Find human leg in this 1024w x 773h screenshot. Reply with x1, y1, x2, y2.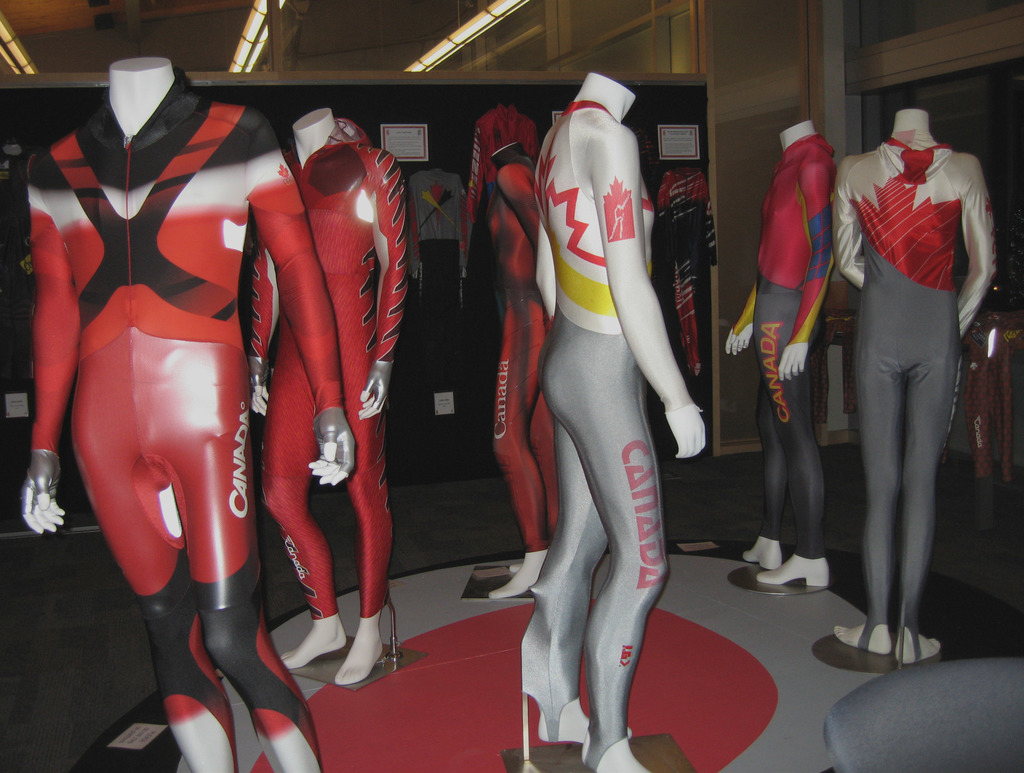
739, 380, 787, 571.
